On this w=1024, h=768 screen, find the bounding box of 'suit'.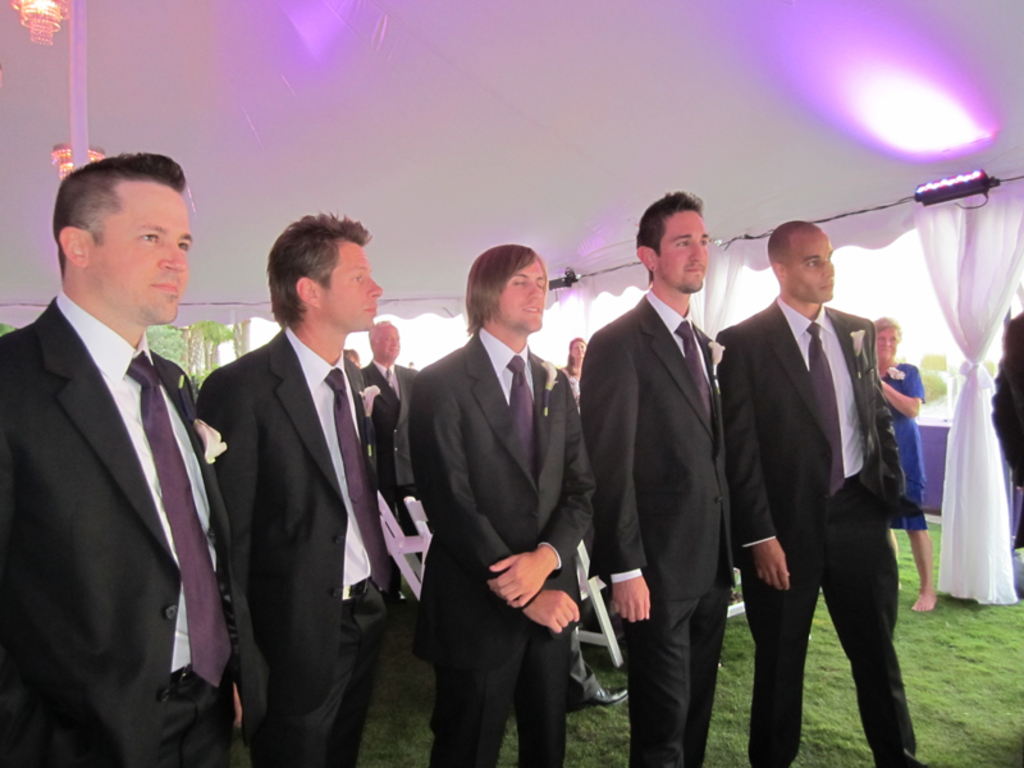
Bounding box: [191,325,398,767].
